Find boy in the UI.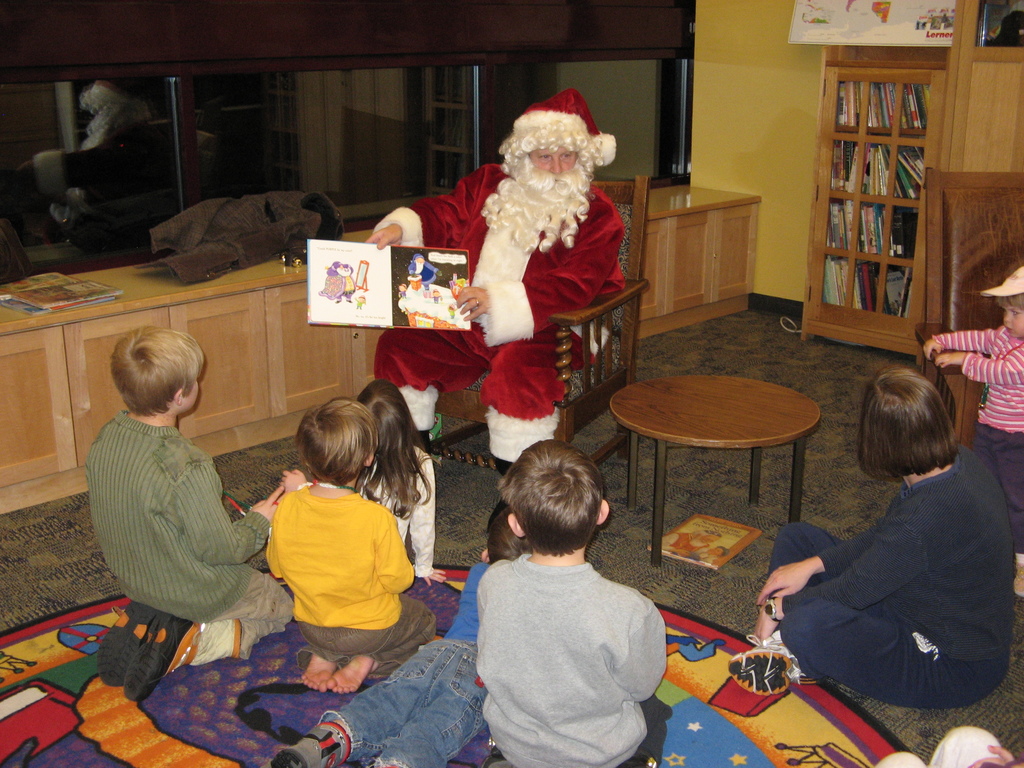
UI element at box(272, 499, 531, 767).
